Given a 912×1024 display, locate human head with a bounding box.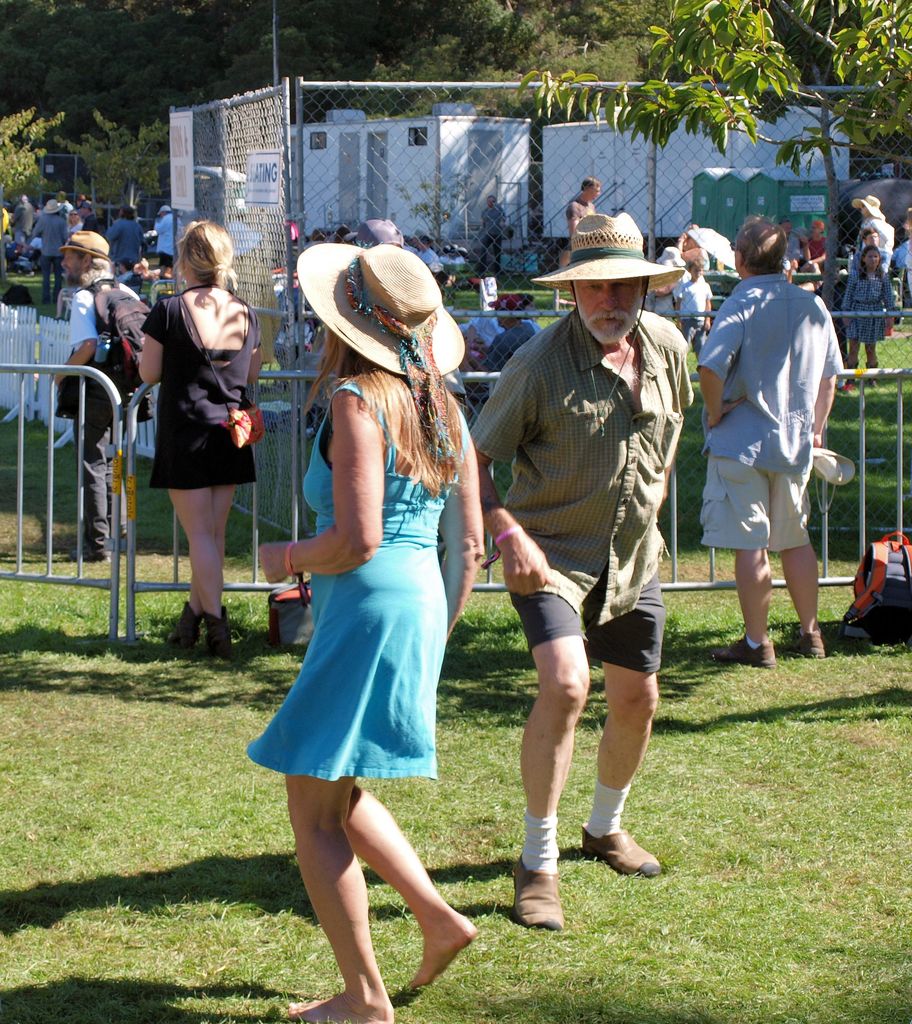
Located: box(580, 174, 603, 200).
